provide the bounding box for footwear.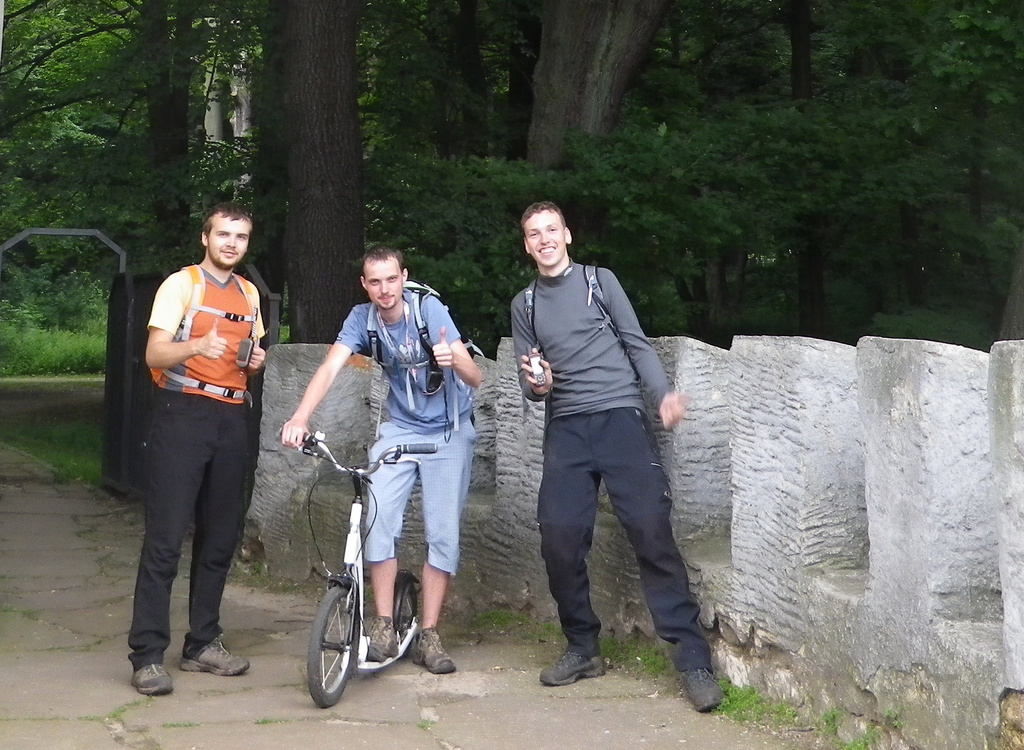
{"left": 536, "top": 648, "right": 605, "bottom": 683}.
